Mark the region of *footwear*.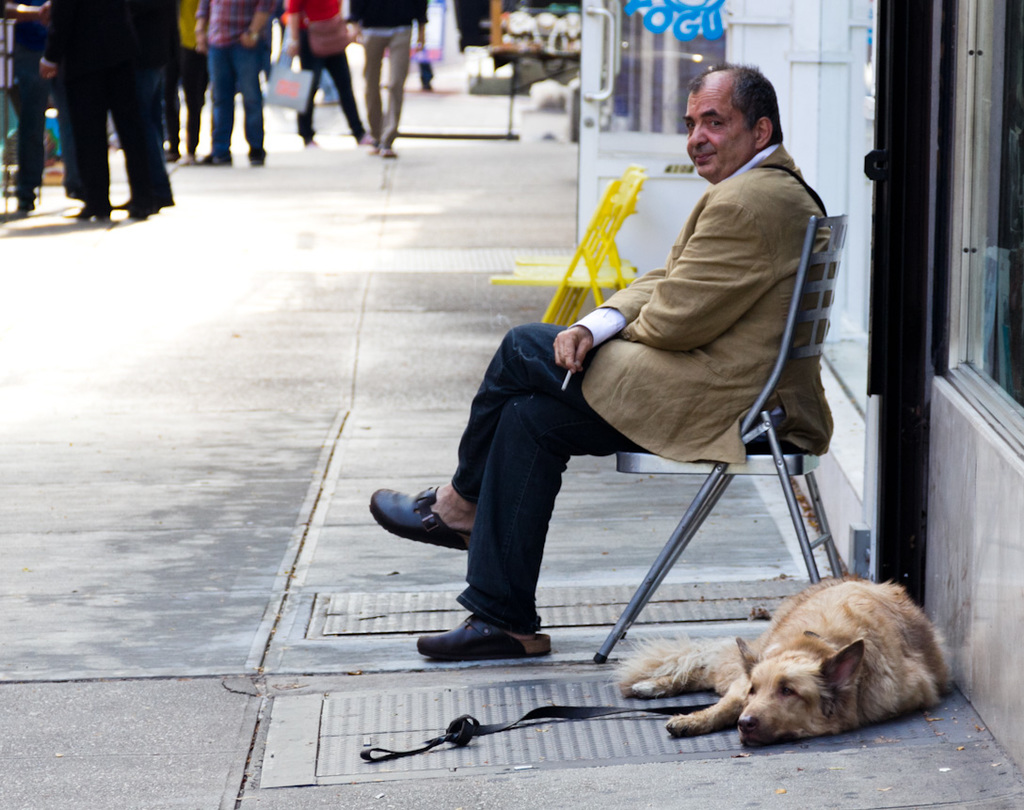
Region: {"left": 200, "top": 153, "right": 228, "bottom": 159}.
